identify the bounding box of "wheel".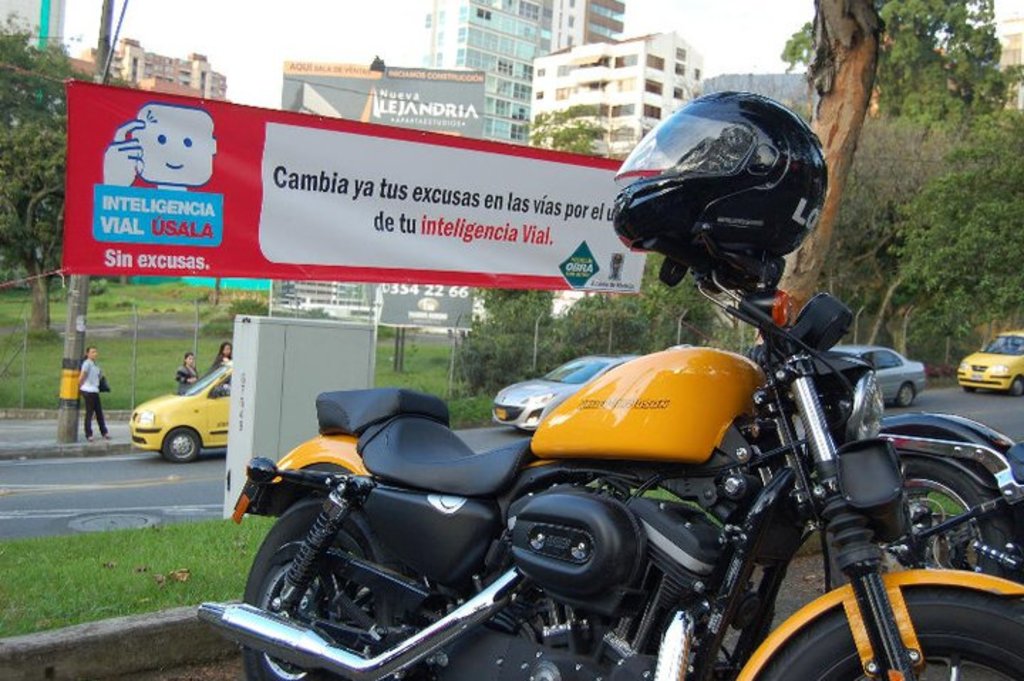
Rect(164, 431, 203, 462).
